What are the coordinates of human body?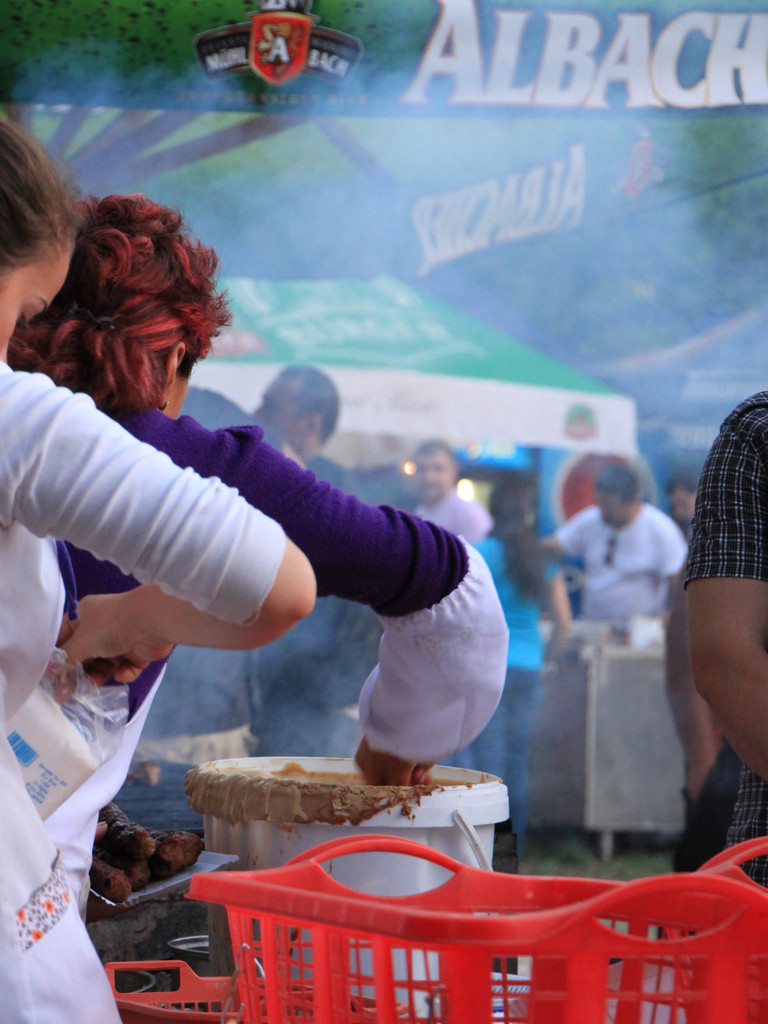
412, 454, 496, 537.
